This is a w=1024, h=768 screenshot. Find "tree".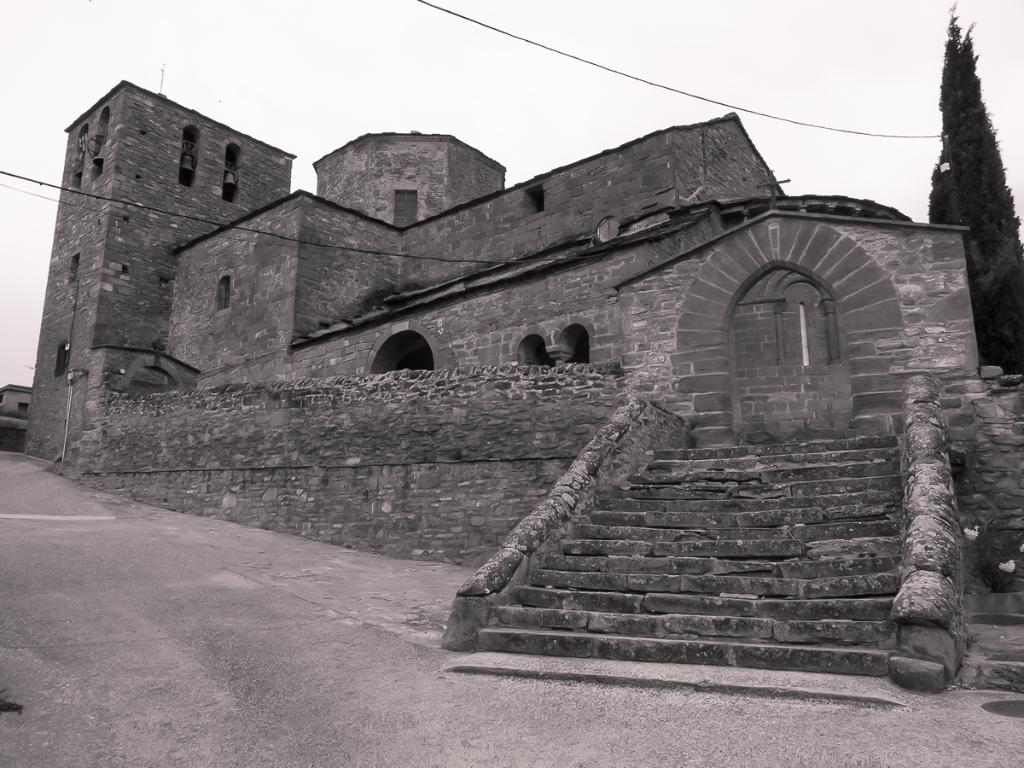
Bounding box: (left=920, top=17, right=1023, bottom=276).
